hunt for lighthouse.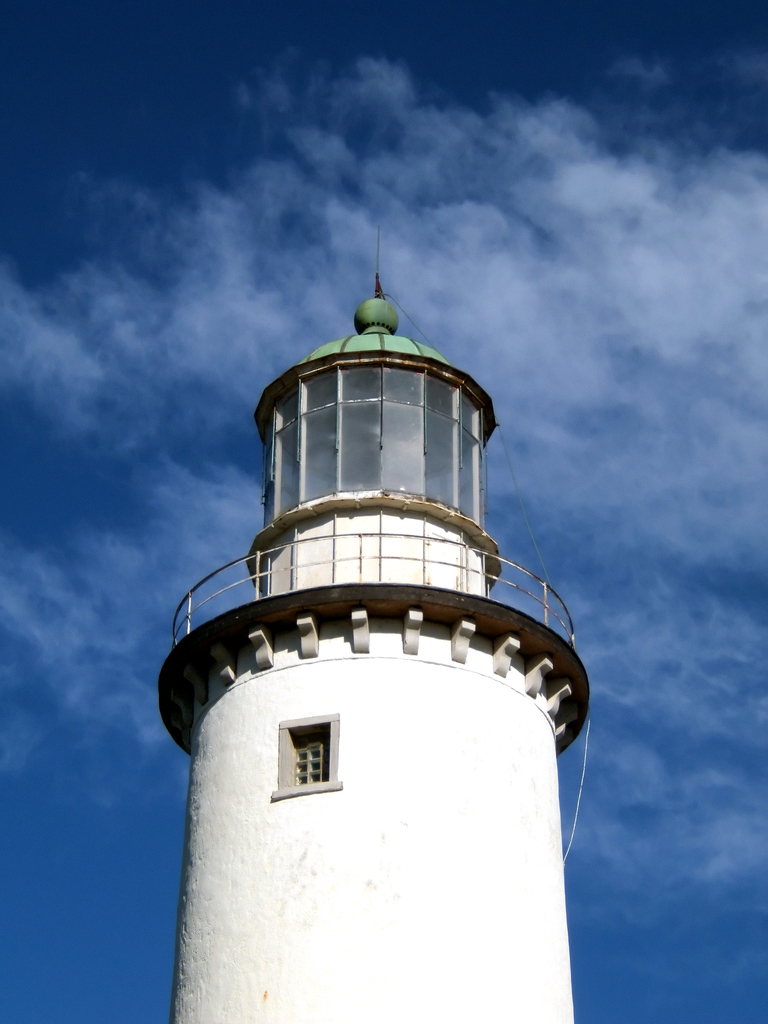
Hunted down at (145,211,602,1023).
